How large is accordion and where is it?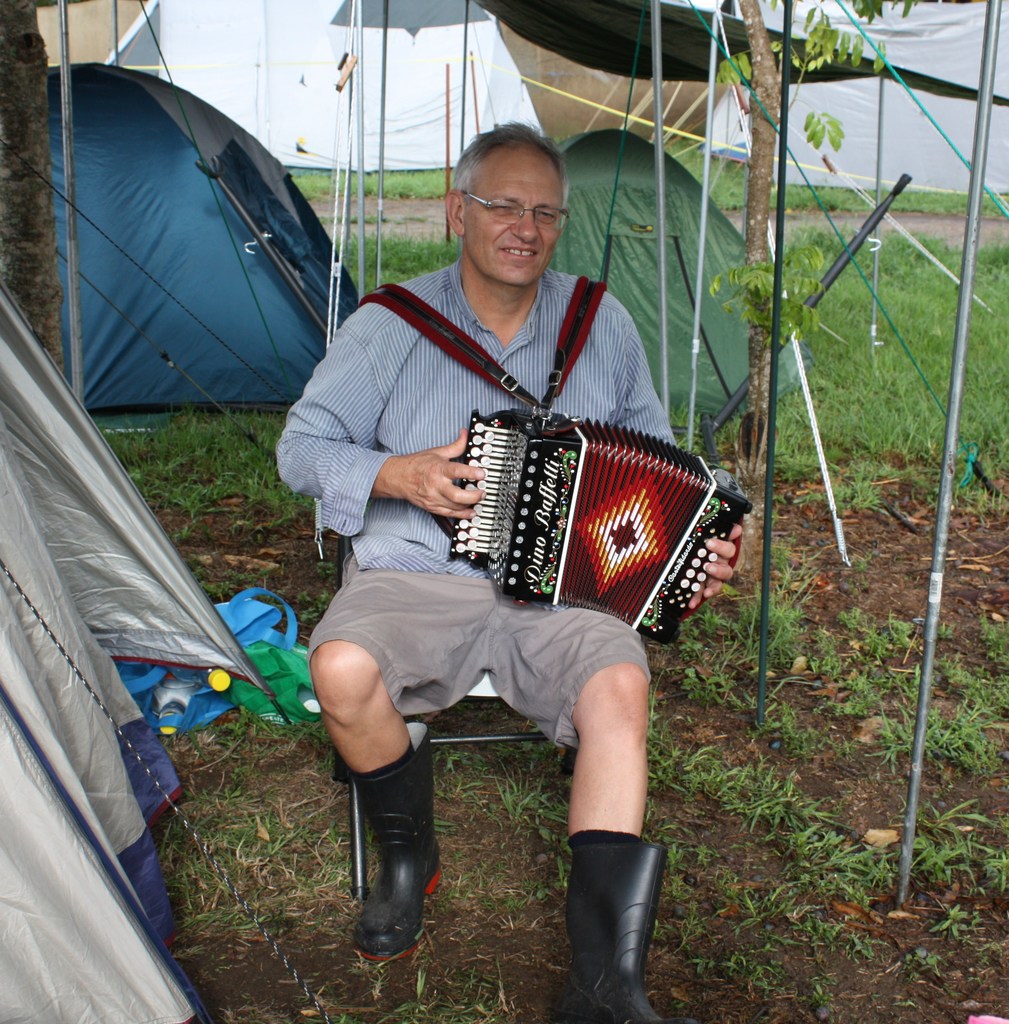
Bounding box: 434 401 752 644.
